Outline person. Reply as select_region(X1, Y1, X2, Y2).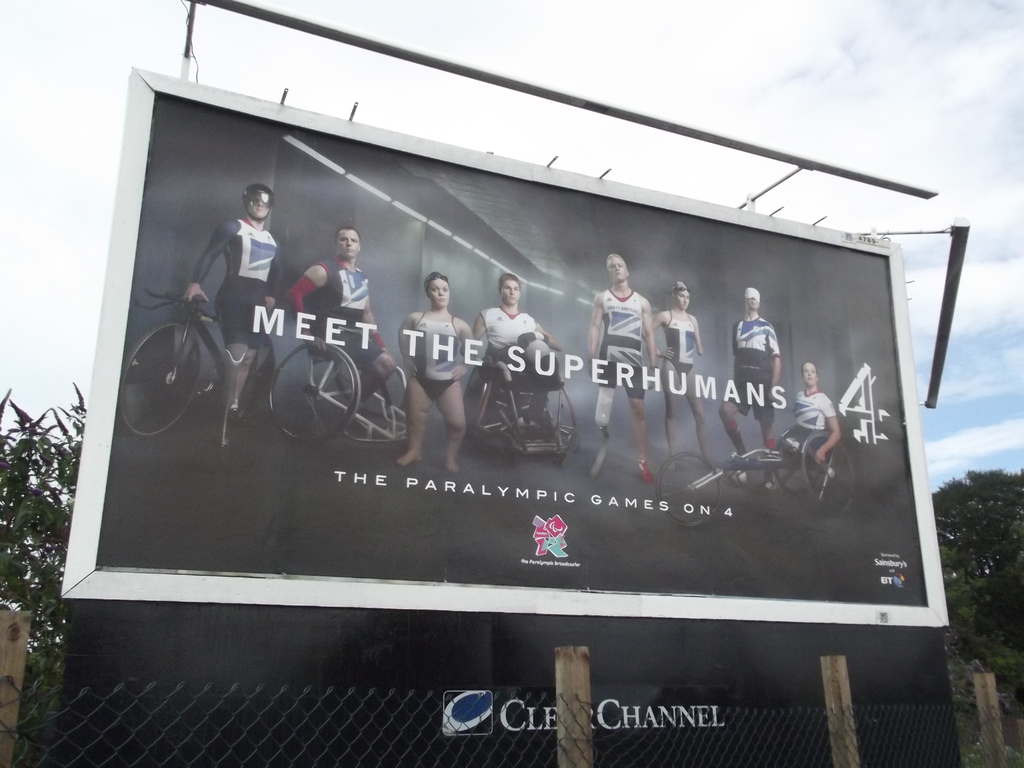
select_region(287, 226, 402, 443).
